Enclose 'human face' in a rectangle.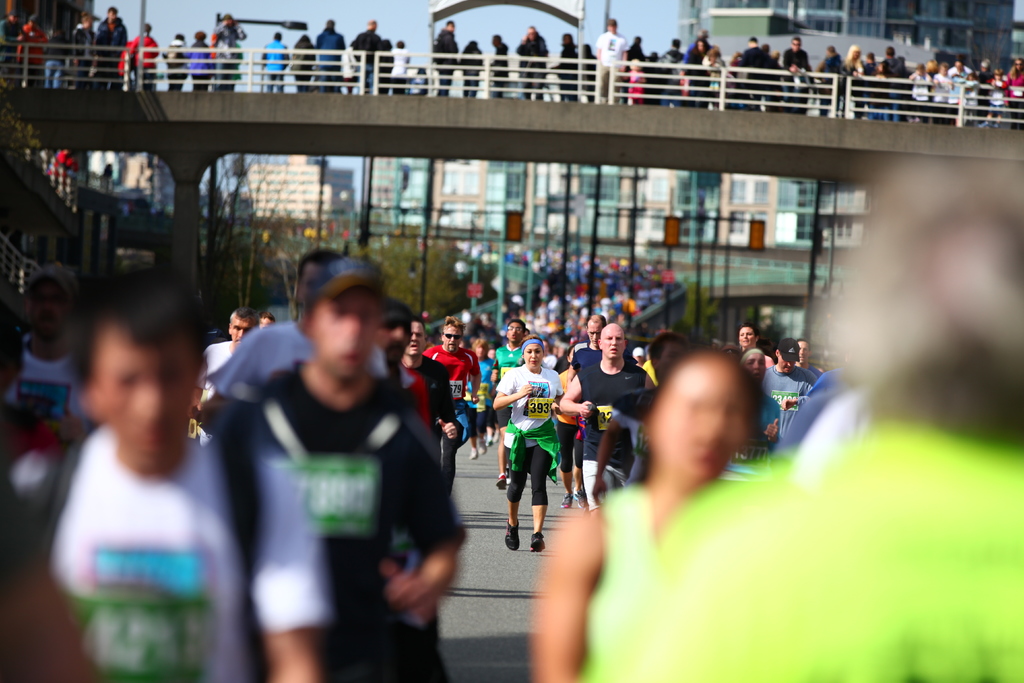
603, 325, 623, 359.
